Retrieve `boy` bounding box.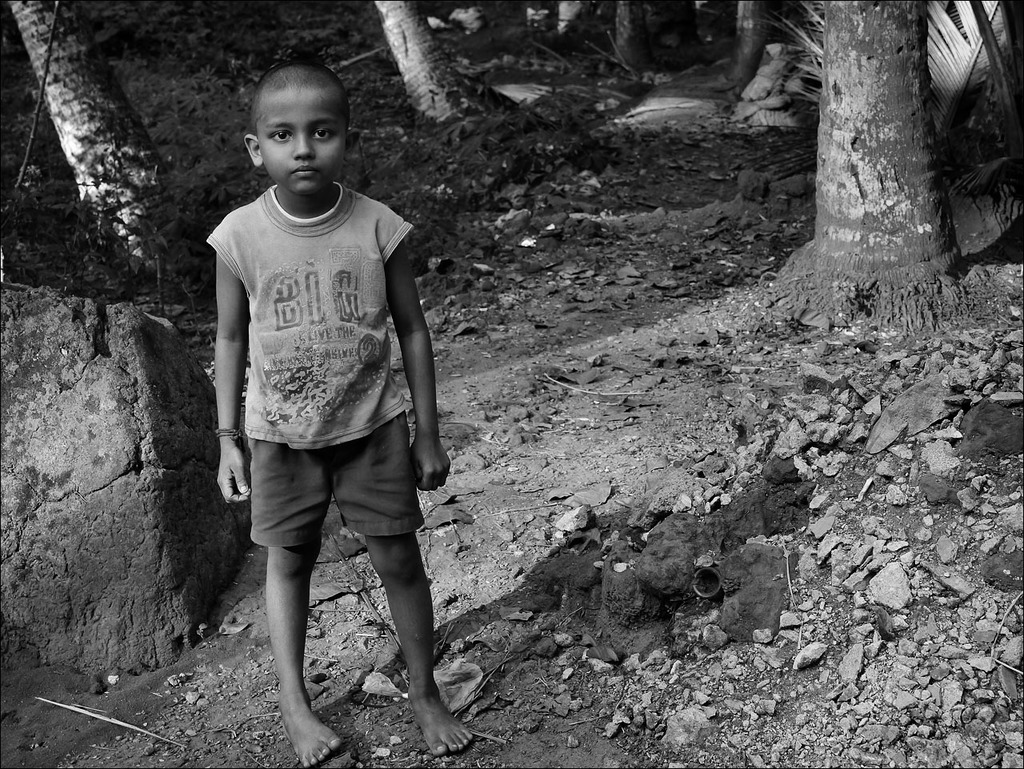
Bounding box: {"x1": 222, "y1": 70, "x2": 503, "y2": 753}.
